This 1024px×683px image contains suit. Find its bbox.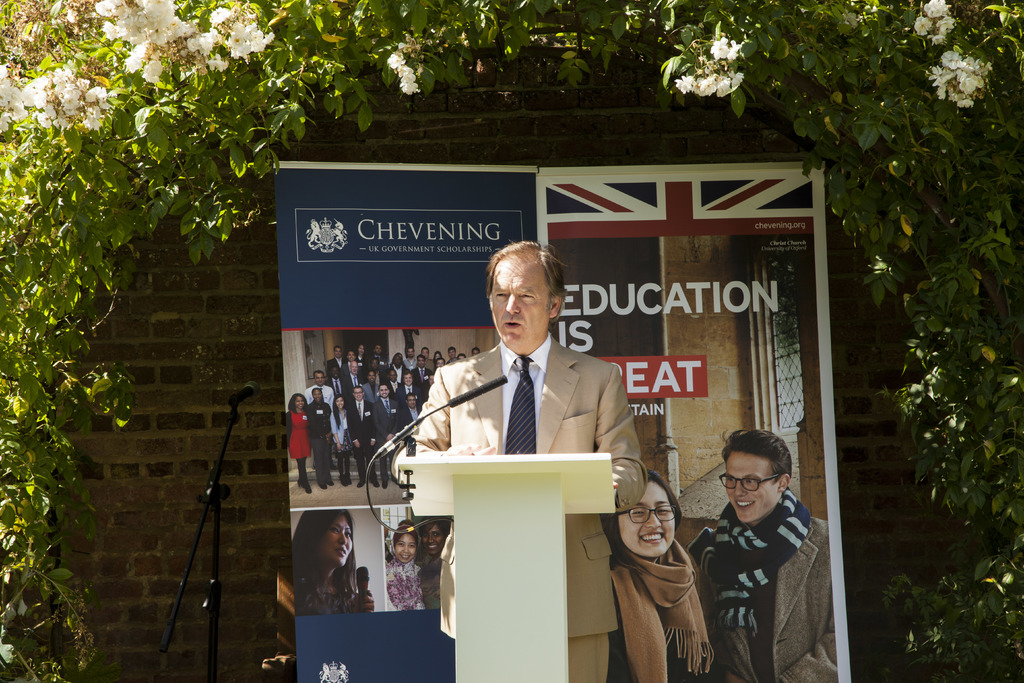
BBox(397, 384, 413, 399).
